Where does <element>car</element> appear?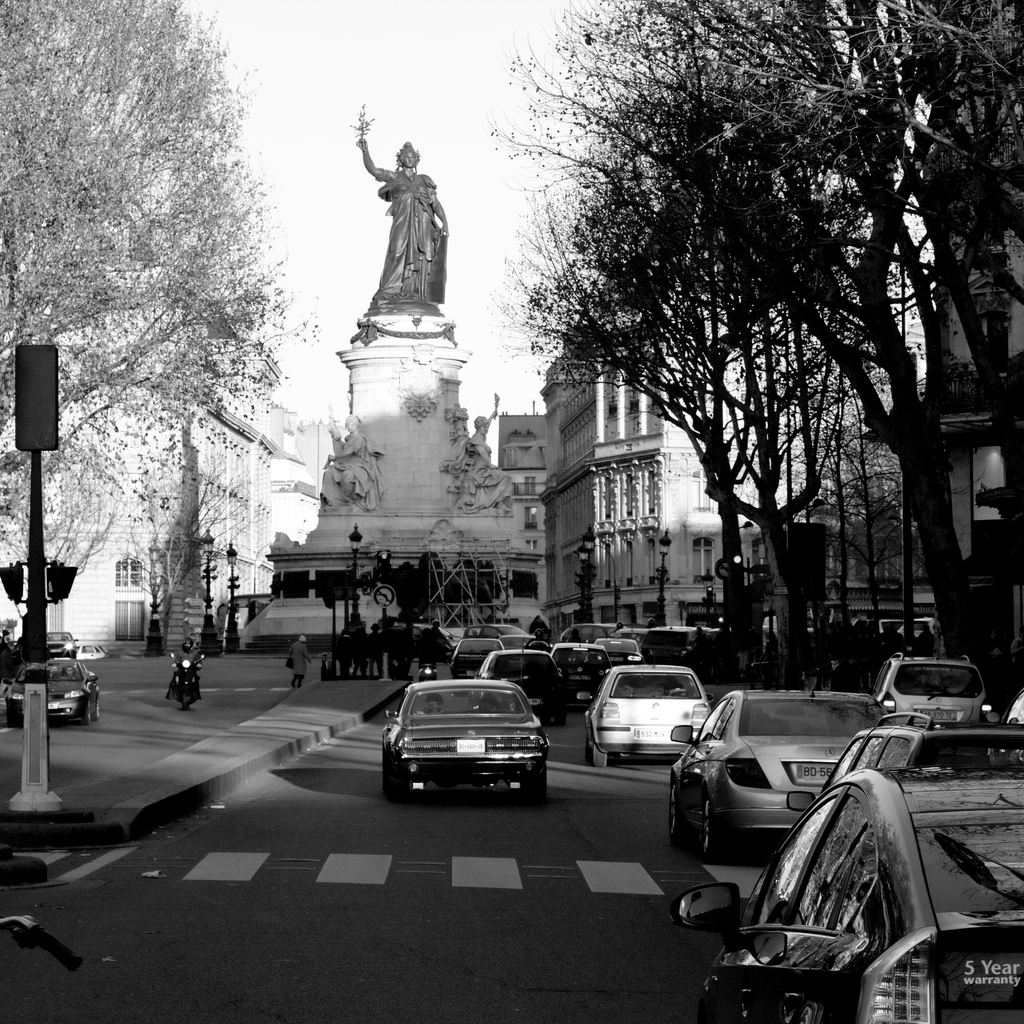
Appears at x1=813, y1=729, x2=1023, y2=783.
